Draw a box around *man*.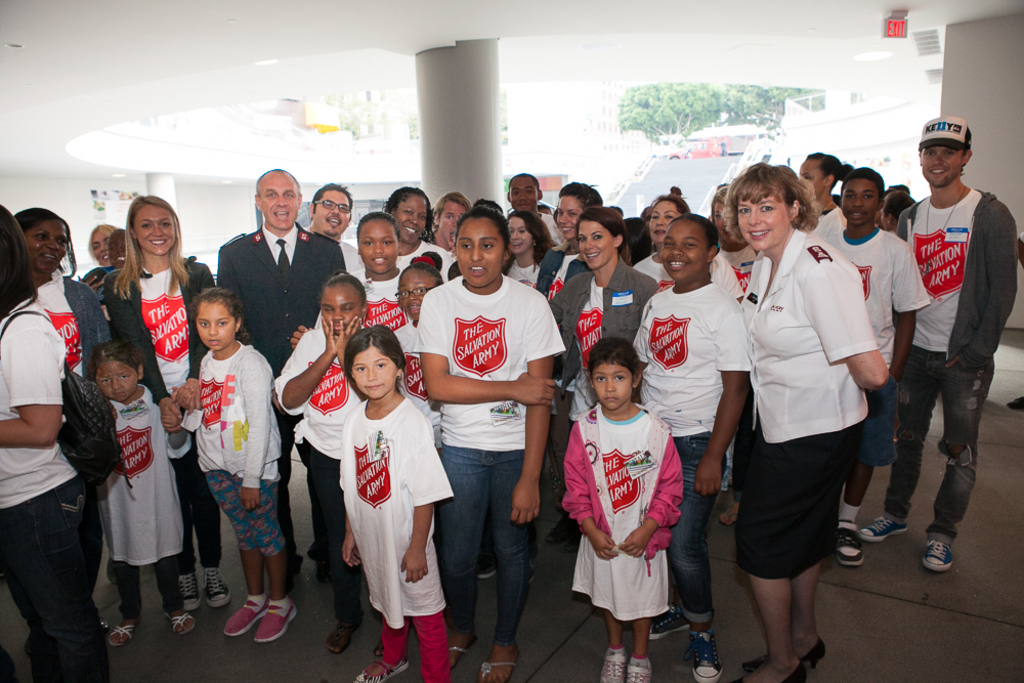
bbox=[303, 183, 367, 561].
